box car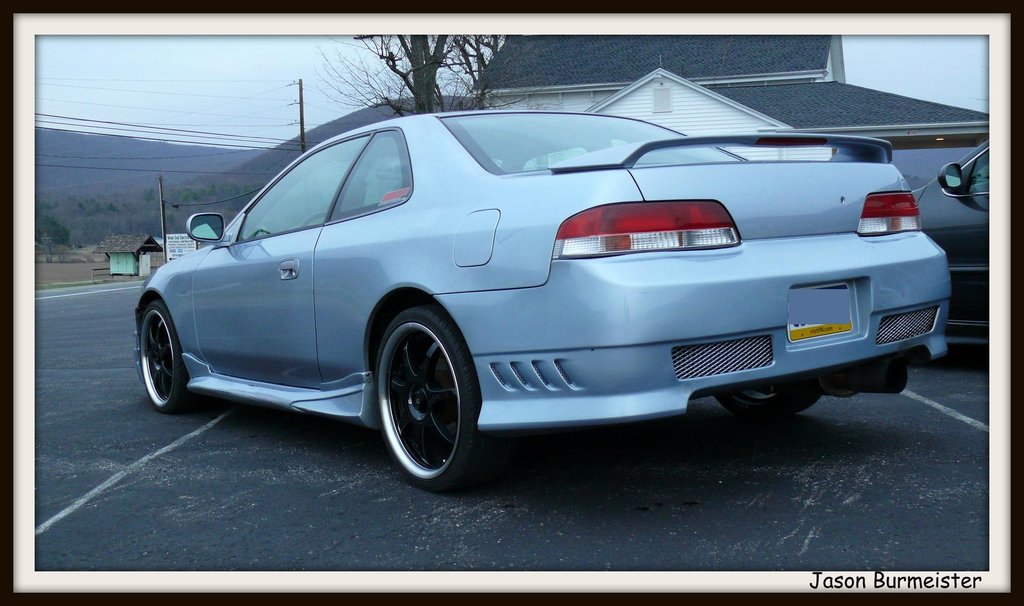
box=[135, 109, 952, 498]
